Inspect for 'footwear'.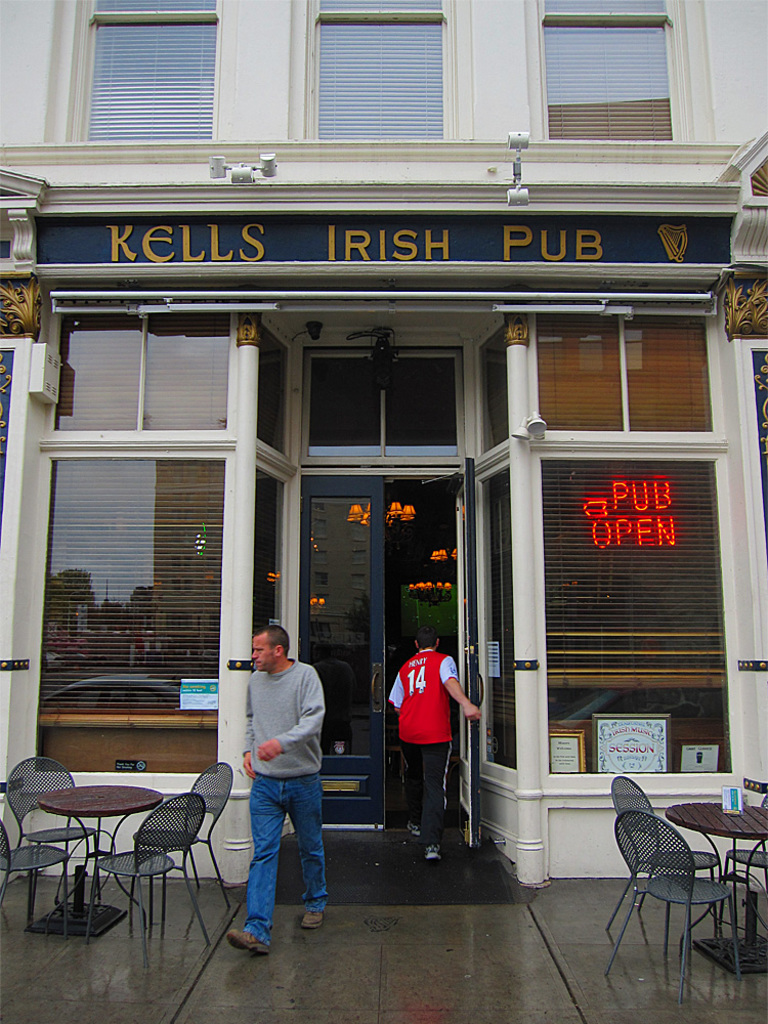
Inspection: [419,842,443,866].
